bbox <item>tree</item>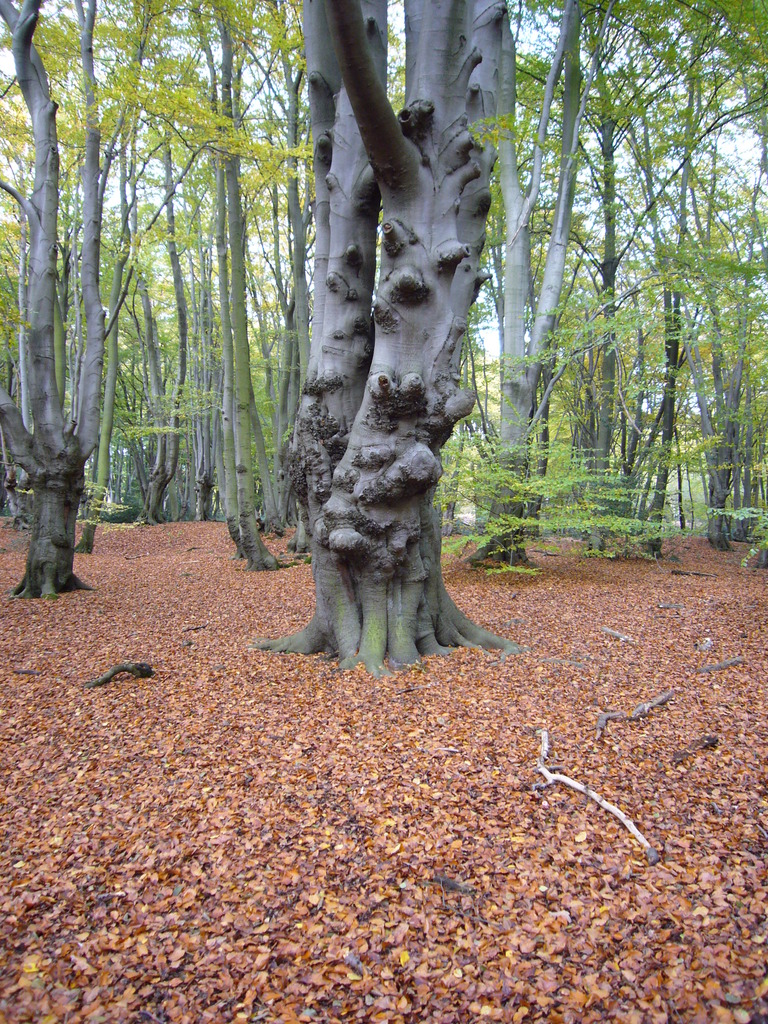
{"x1": 0, "y1": 0, "x2": 103, "y2": 596}
